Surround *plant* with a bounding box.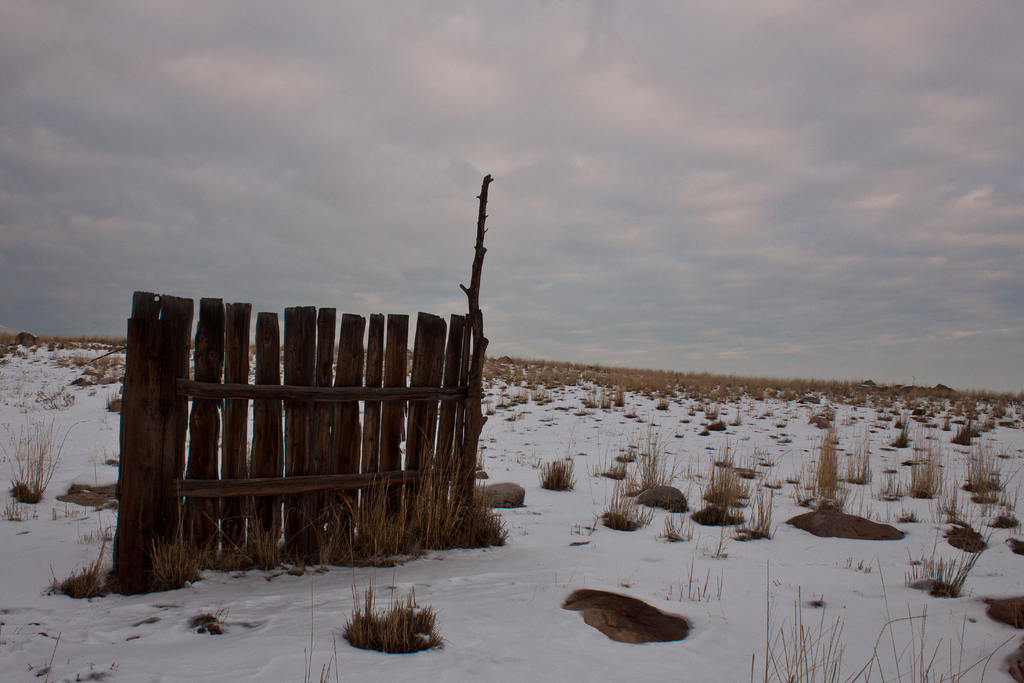
<bbox>850, 606, 991, 682</bbox>.
